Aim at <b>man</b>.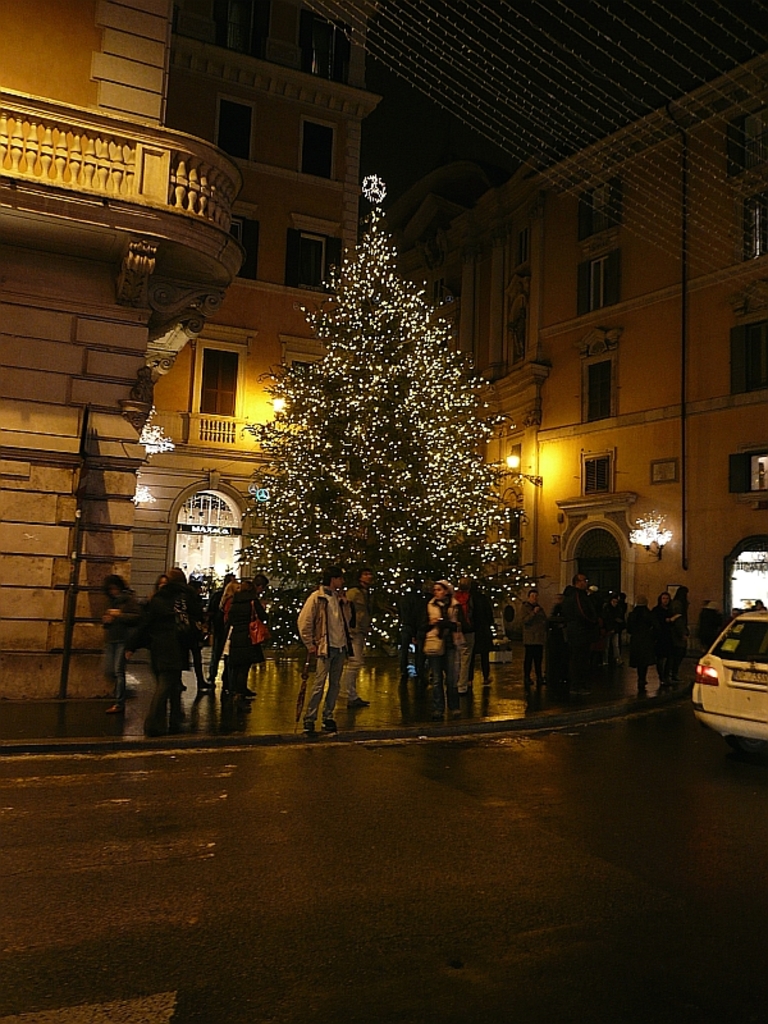
Aimed at region(346, 566, 372, 709).
